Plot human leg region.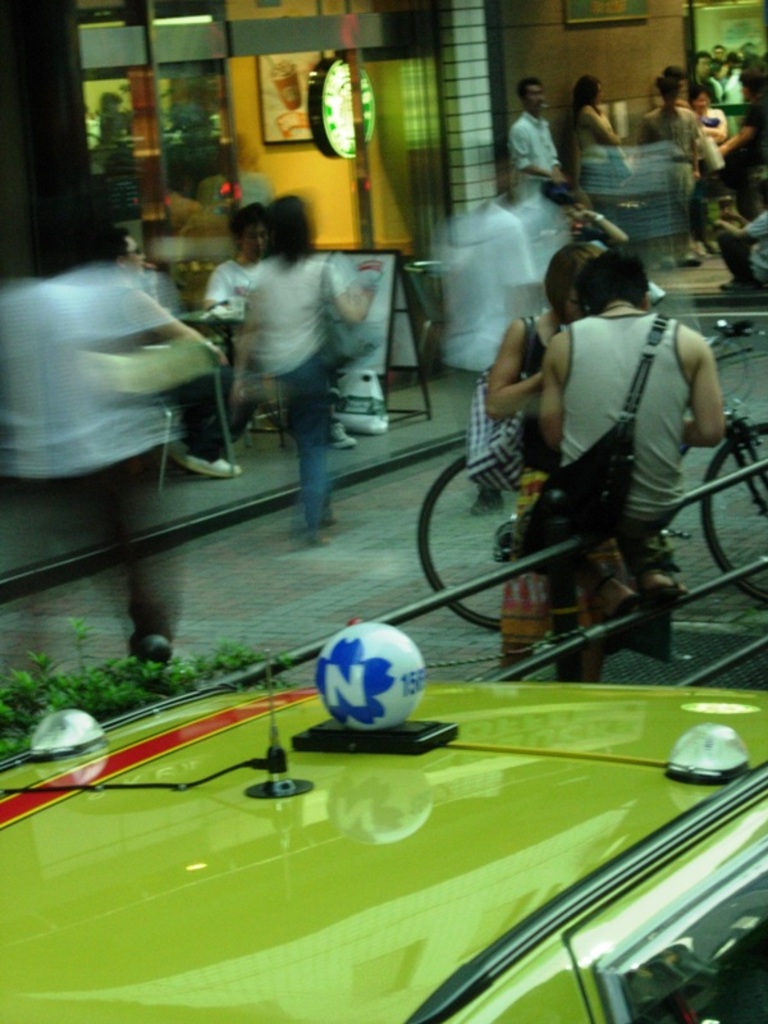
Plotted at bbox=(184, 357, 256, 475).
